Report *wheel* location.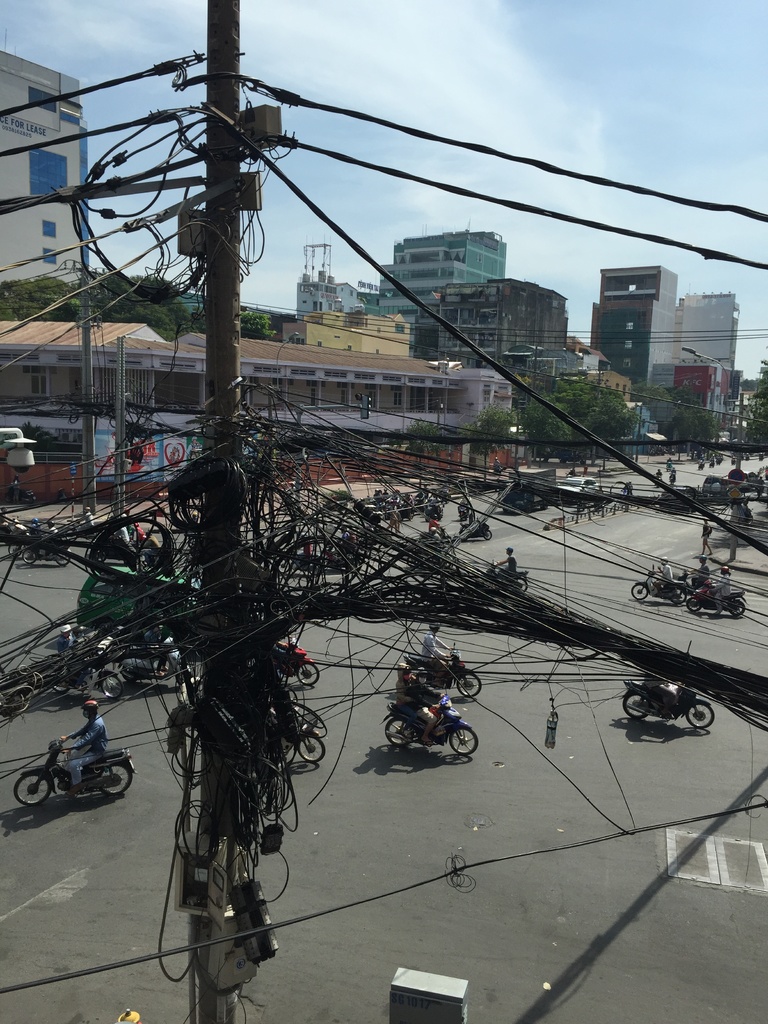
Report: BBox(726, 600, 749, 615).
